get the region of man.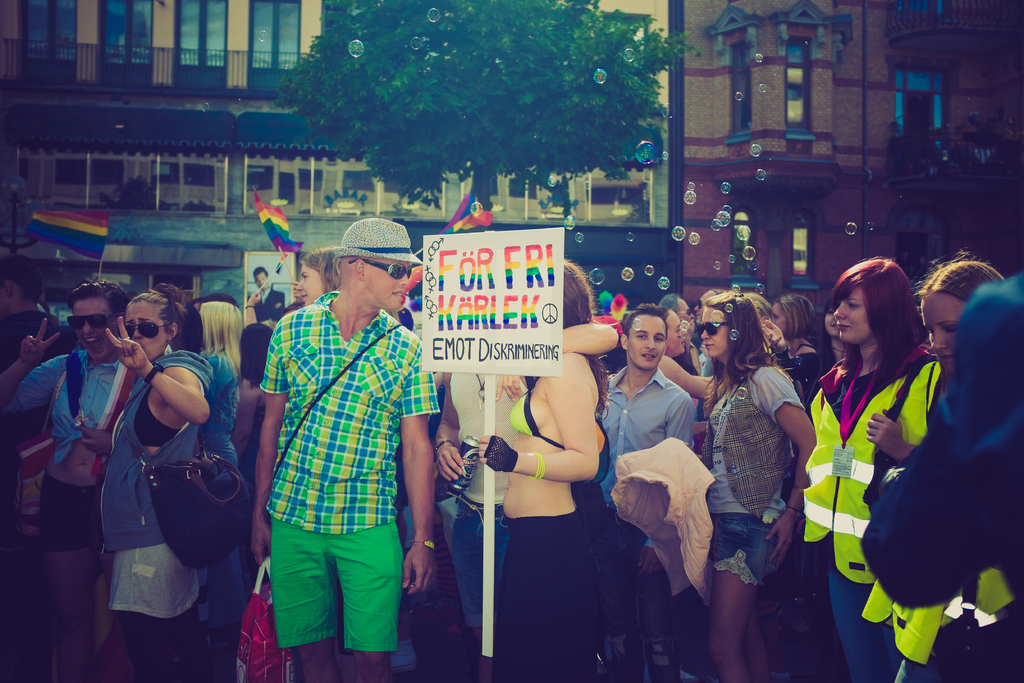
pyautogui.locateOnScreen(595, 303, 695, 682).
